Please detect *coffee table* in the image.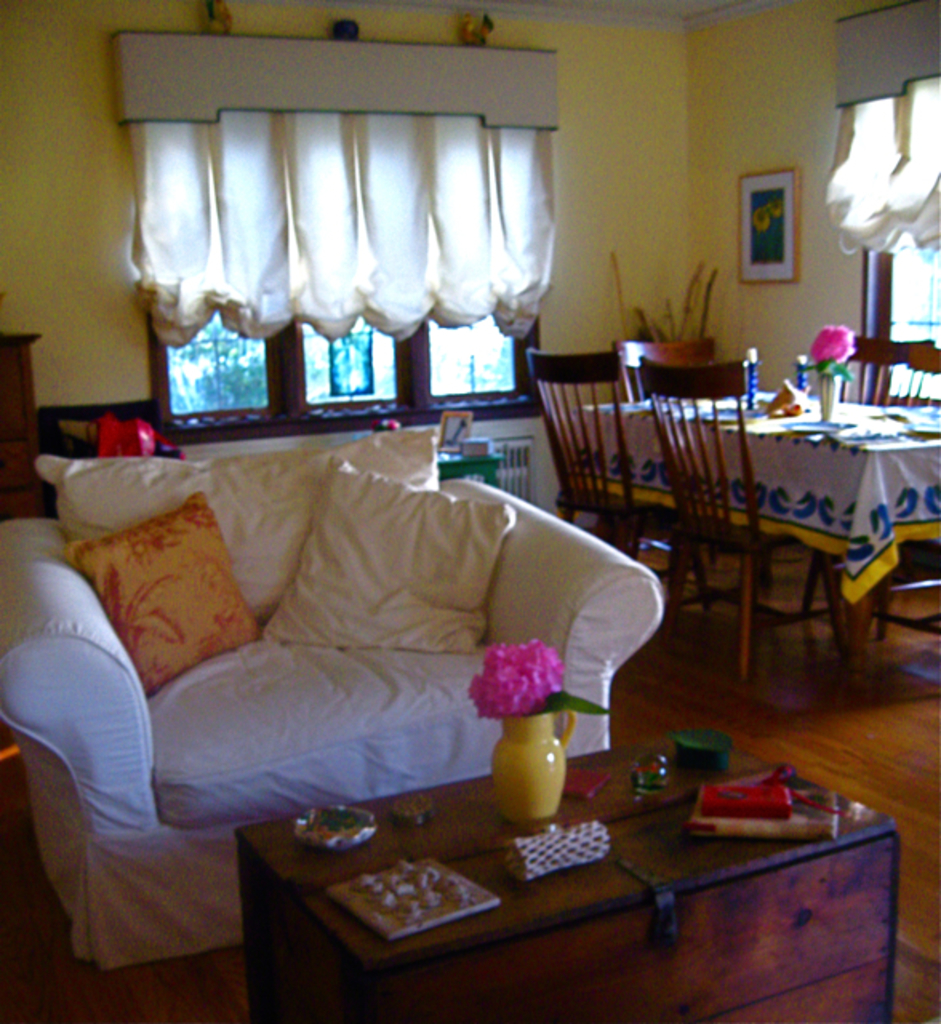
bbox=[230, 734, 883, 997].
